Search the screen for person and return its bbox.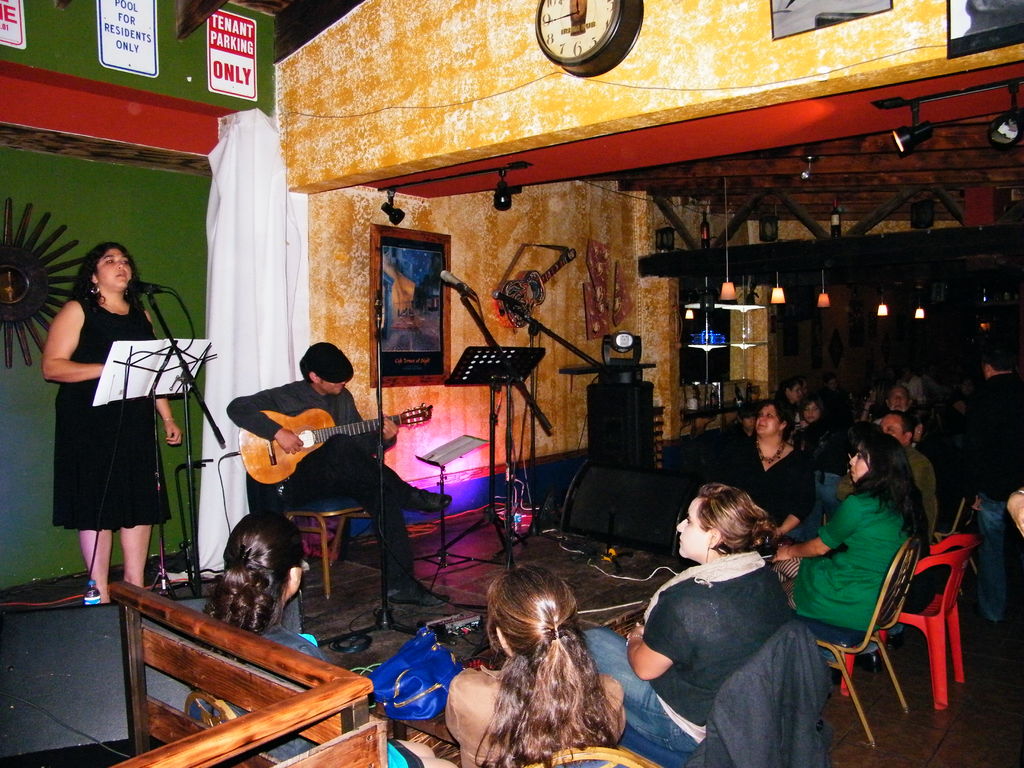
Found: pyautogui.locateOnScreen(43, 238, 181, 599).
